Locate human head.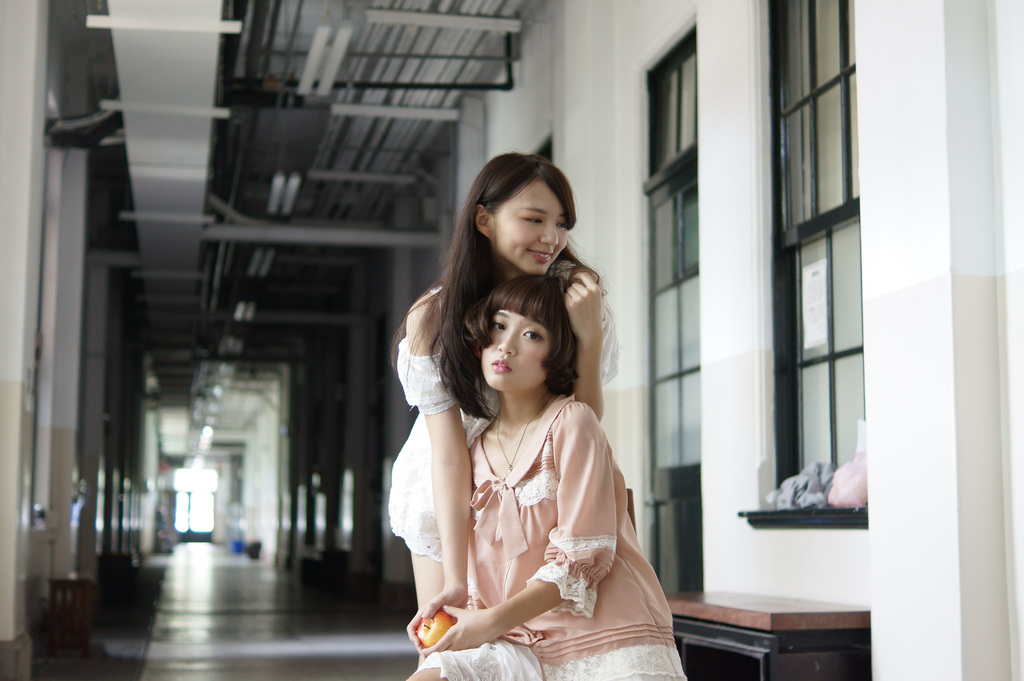
Bounding box: 467, 150, 574, 280.
